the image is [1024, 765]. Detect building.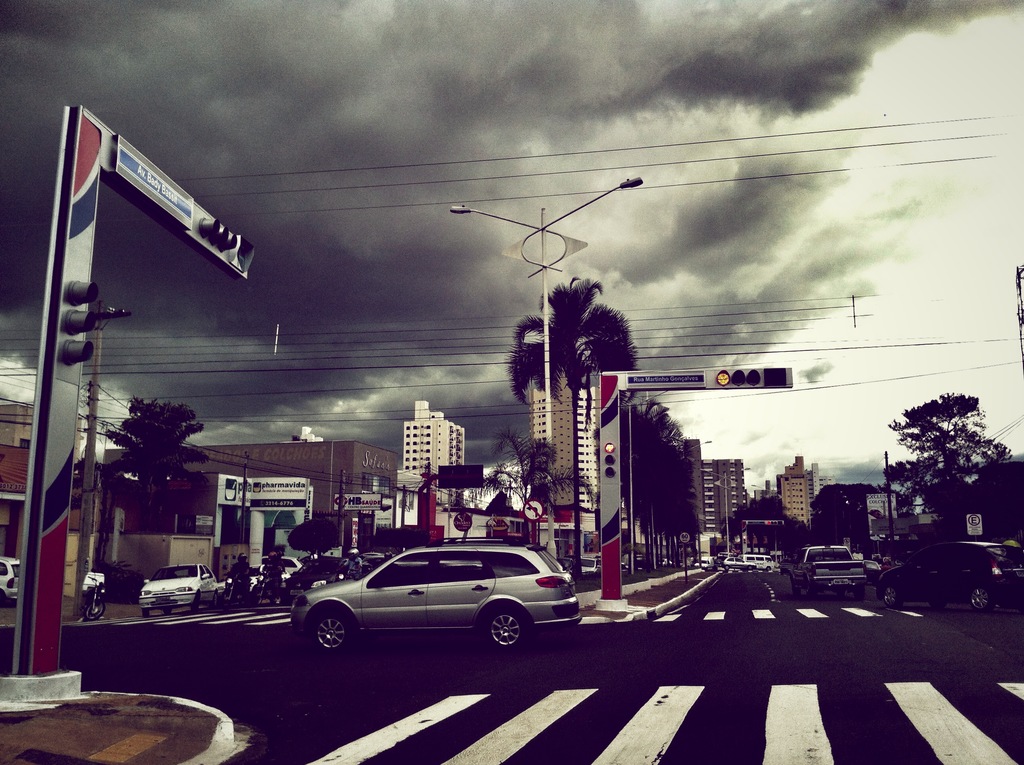
Detection: pyautogui.locateOnScreen(577, 387, 600, 511).
